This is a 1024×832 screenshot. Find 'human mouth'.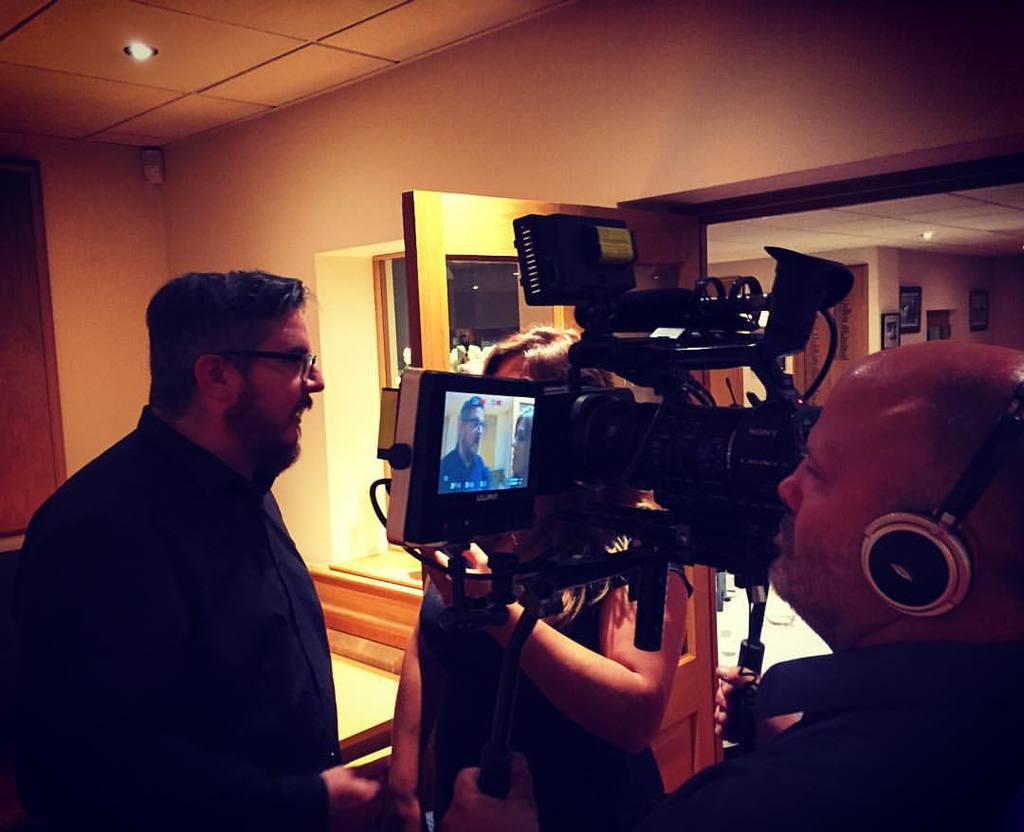
Bounding box: 291,407,305,427.
